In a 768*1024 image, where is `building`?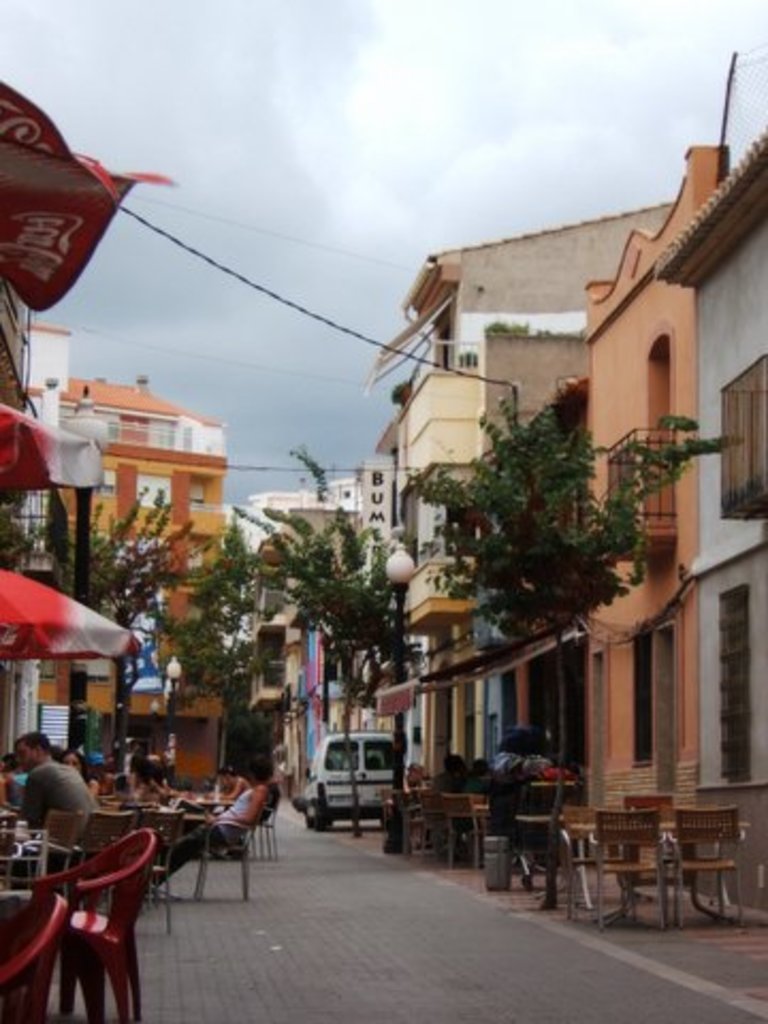
{"left": 585, "top": 143, "right": 723, "bottom": 847}.
